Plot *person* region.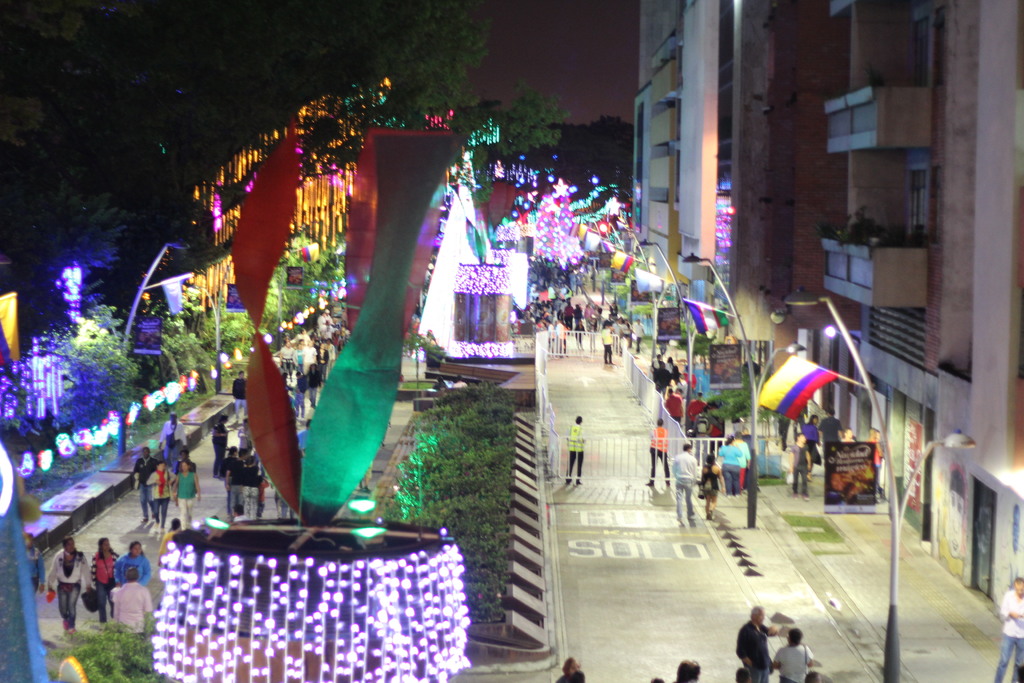
Plotted at [786,436,814,499].
